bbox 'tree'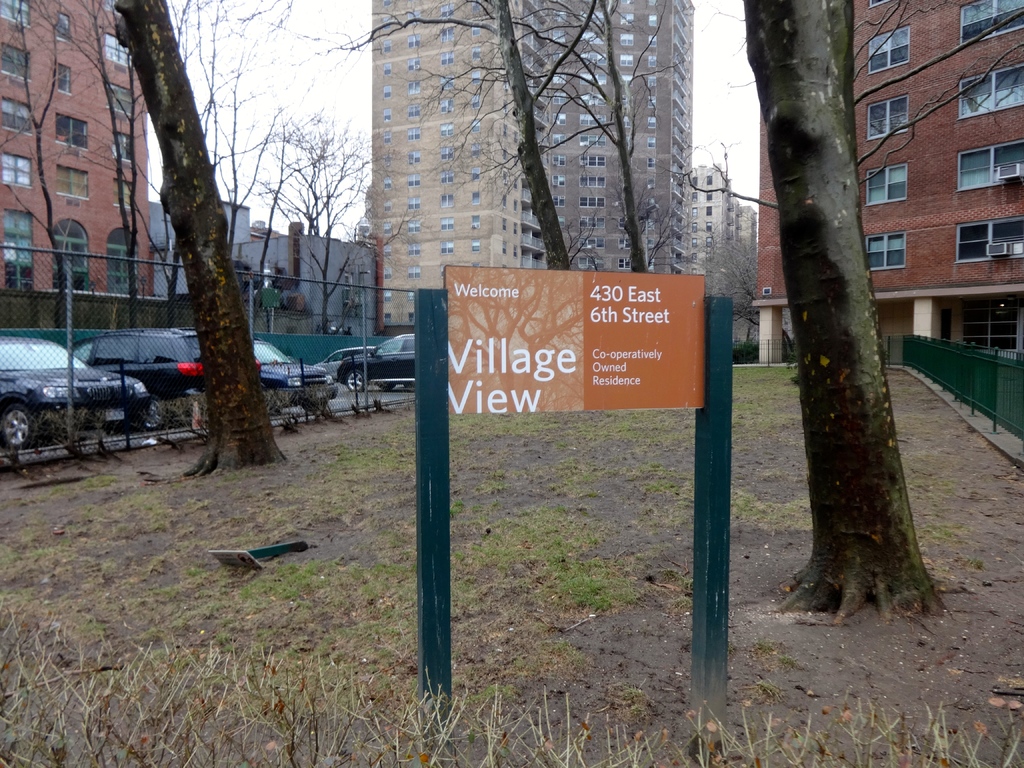
region(284, 0, 587, 273)
